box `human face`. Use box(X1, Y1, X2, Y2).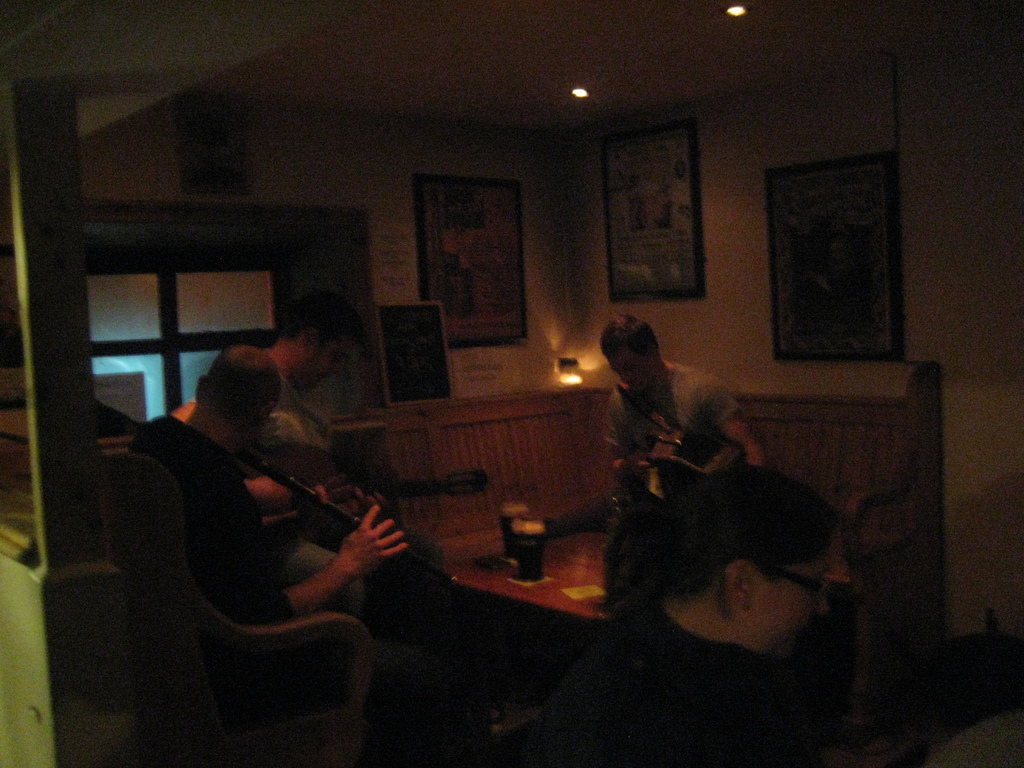
box(743, 545, 836, 660).
